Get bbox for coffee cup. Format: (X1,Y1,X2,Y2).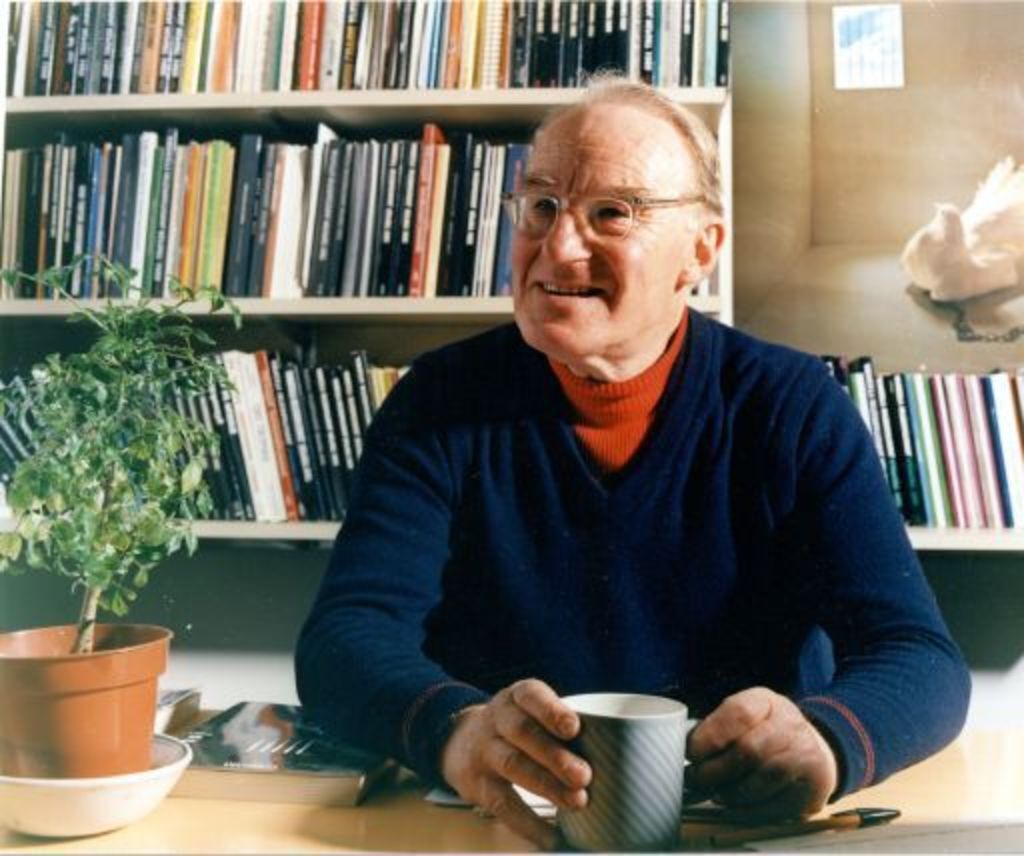
(550,690,720,854).
